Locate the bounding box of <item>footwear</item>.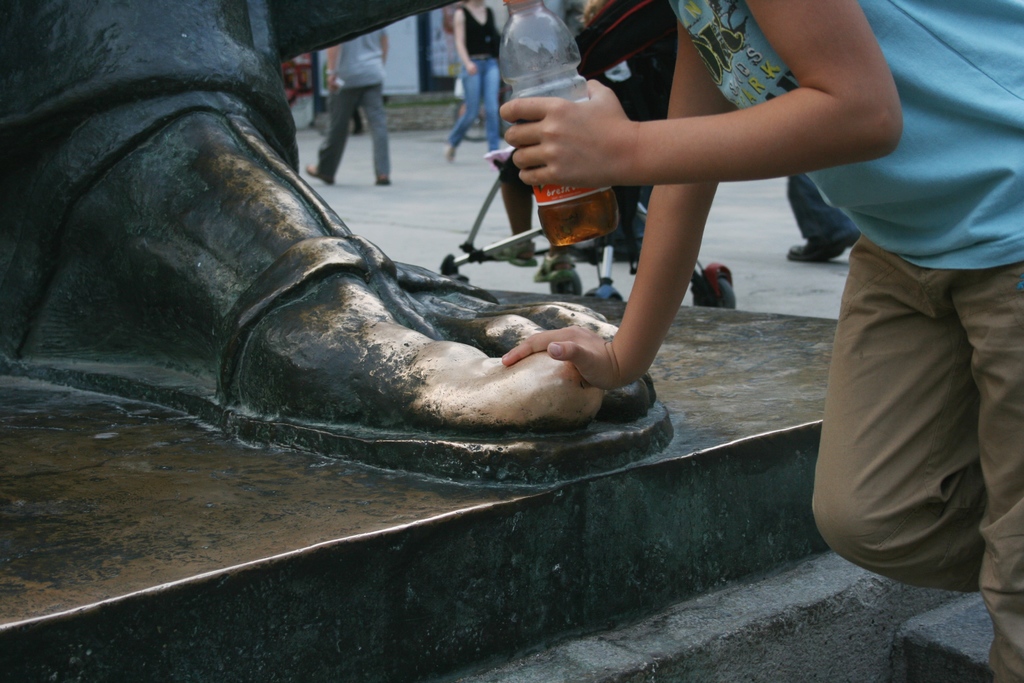
Bounding box: (left=785, top=231, right=859, bottom=265).
